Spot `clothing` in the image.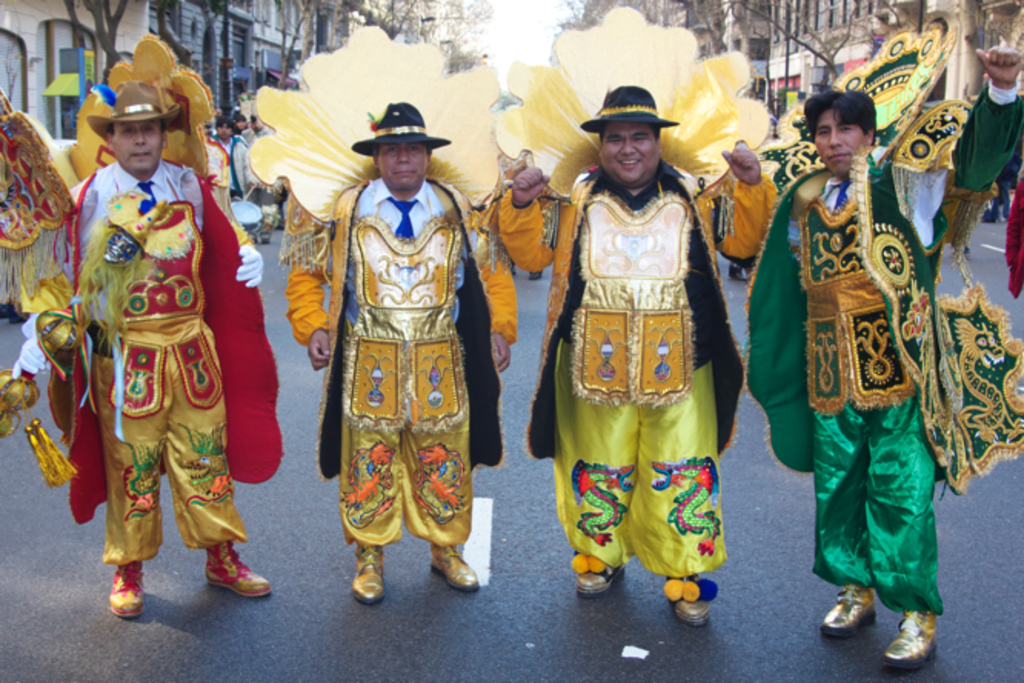
`clothing` found at box=[288, 186, 521, 561].
